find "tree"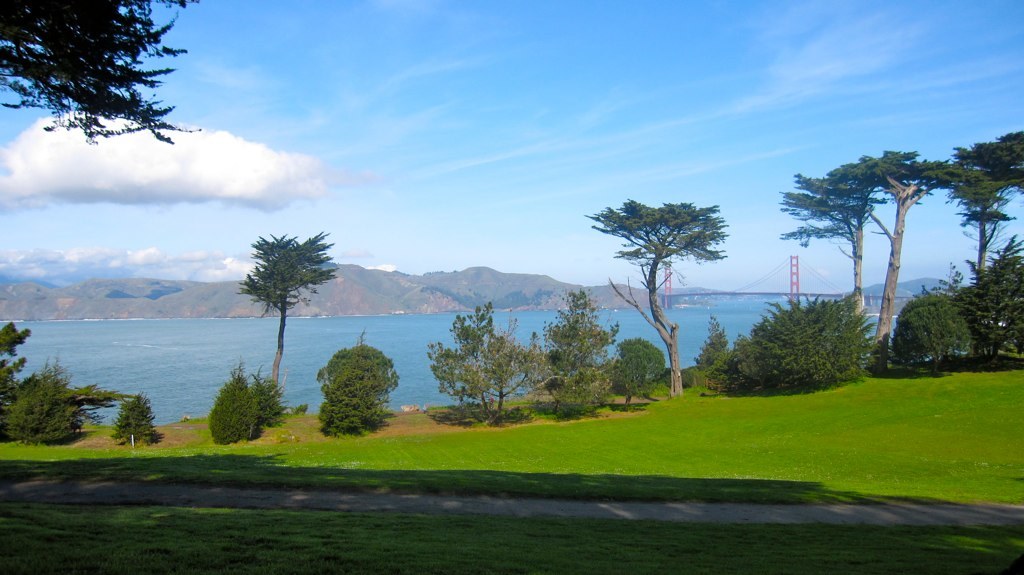
739:288:876:395
